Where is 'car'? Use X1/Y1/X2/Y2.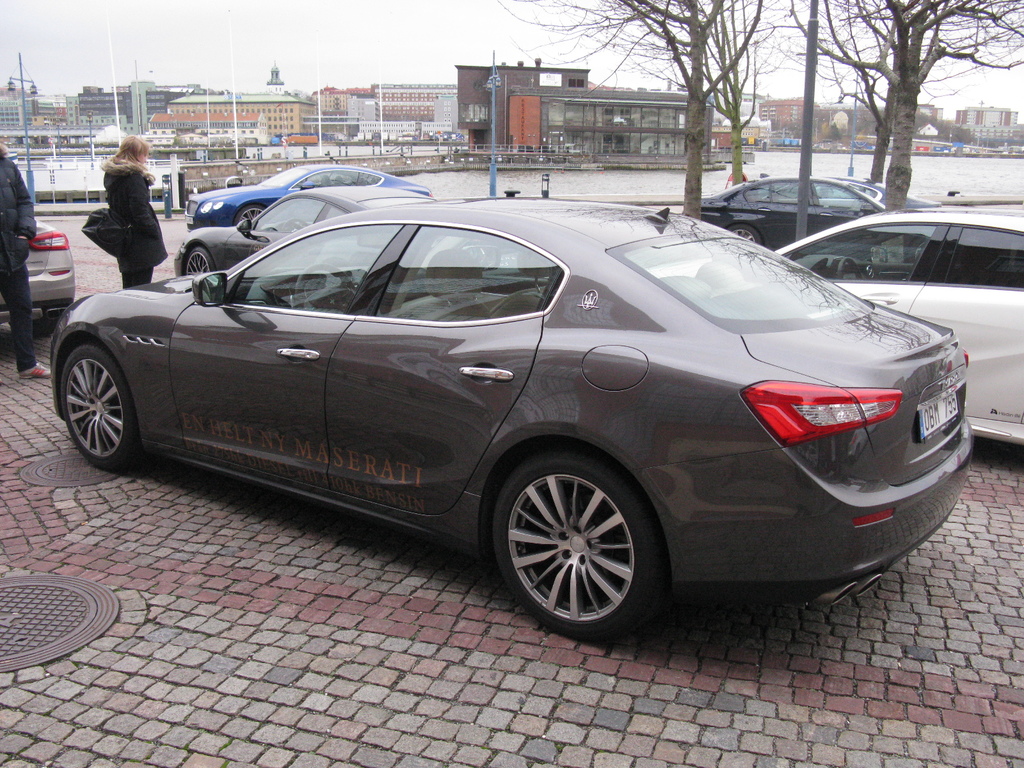
737/212/1023/444.
